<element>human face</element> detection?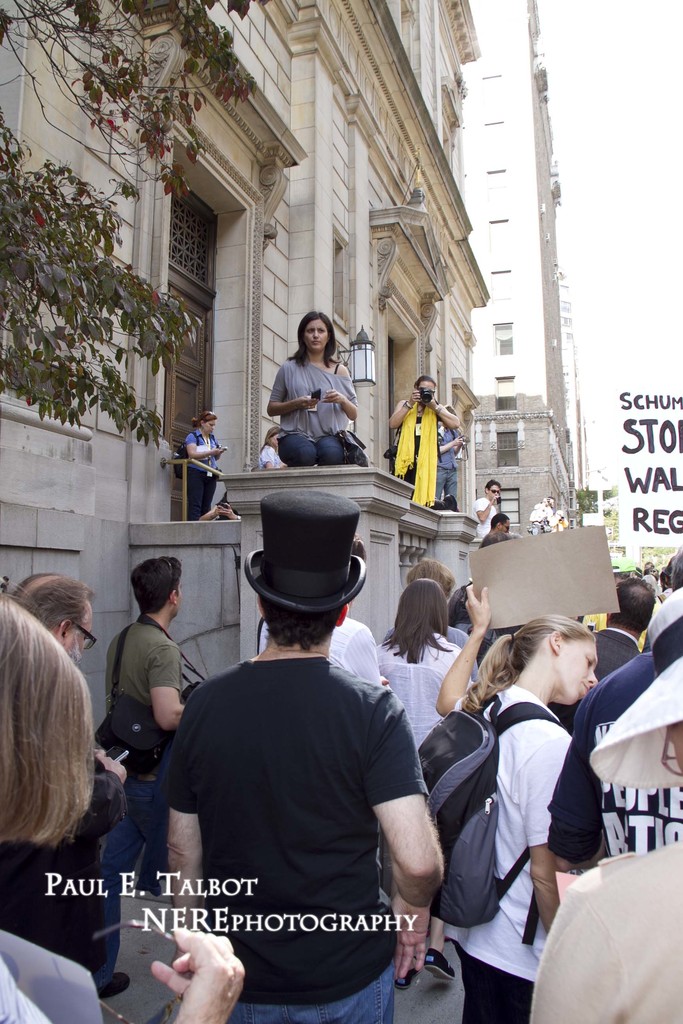
BBox(560, 636, 602, 700)
